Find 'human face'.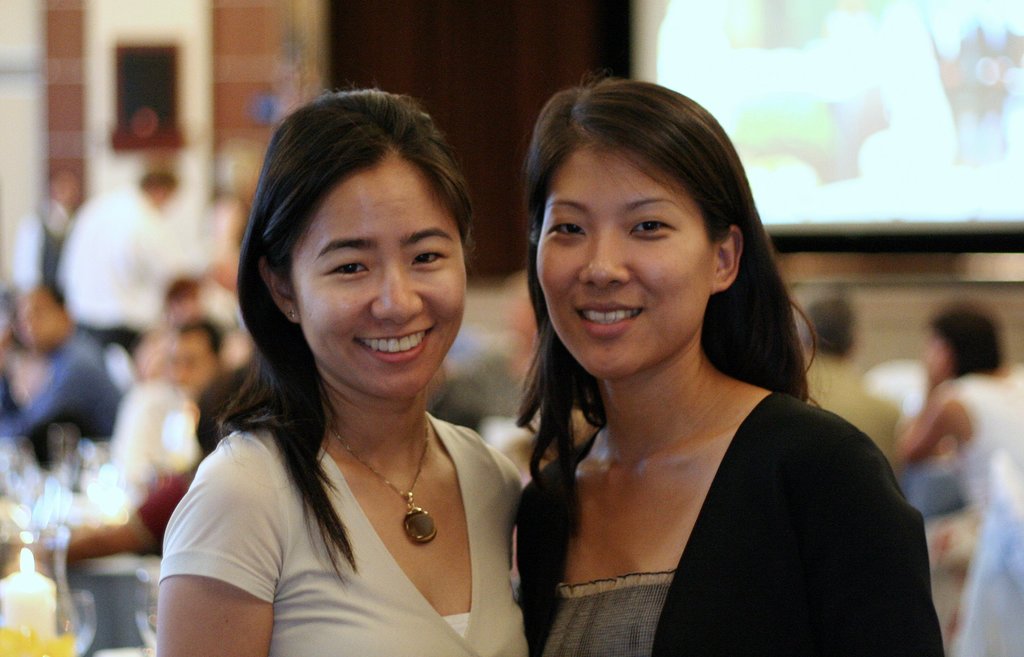
289,158,468,401.
